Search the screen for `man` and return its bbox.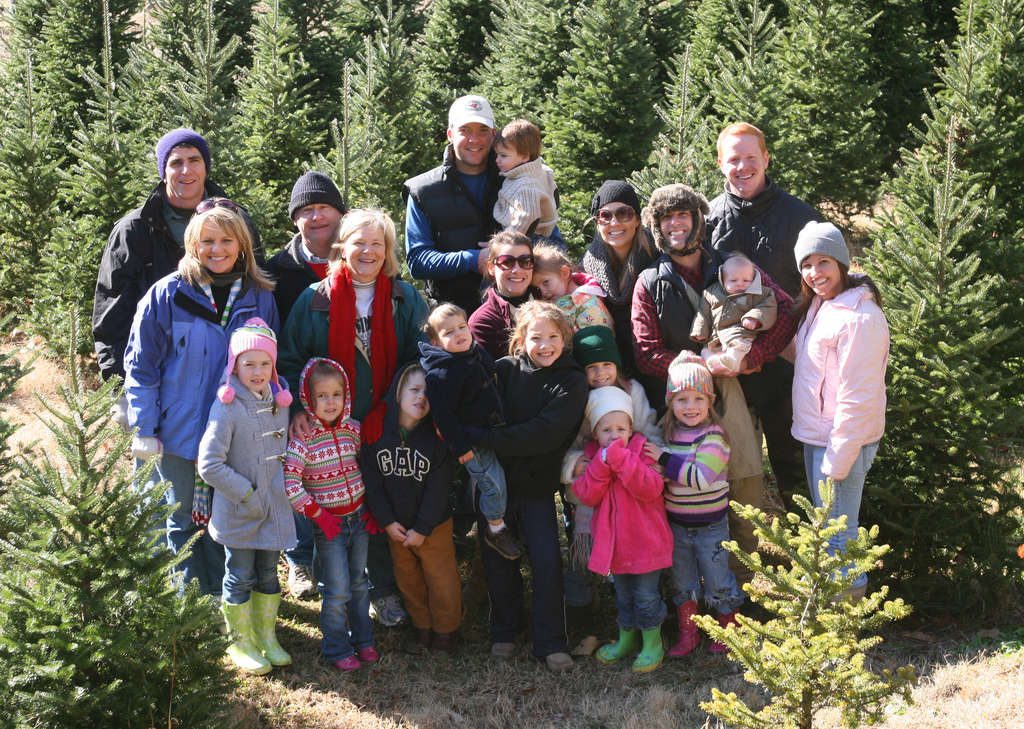
Found: x1=402 y1=90 x2=567 y2=309.
